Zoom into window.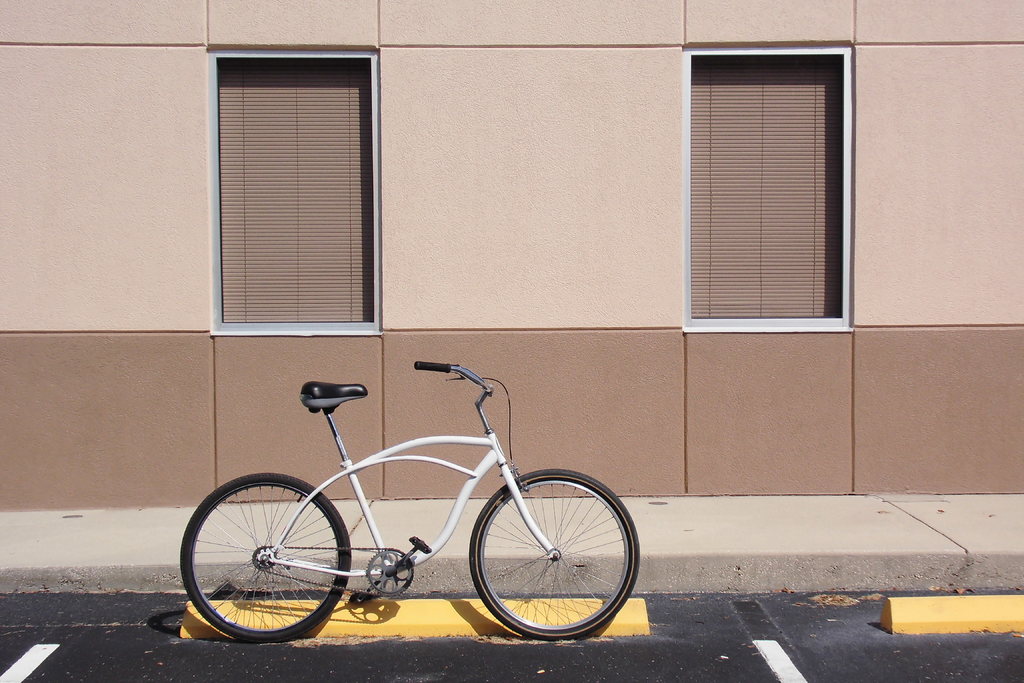
Zoom target: [216, 59, 372, 327].
